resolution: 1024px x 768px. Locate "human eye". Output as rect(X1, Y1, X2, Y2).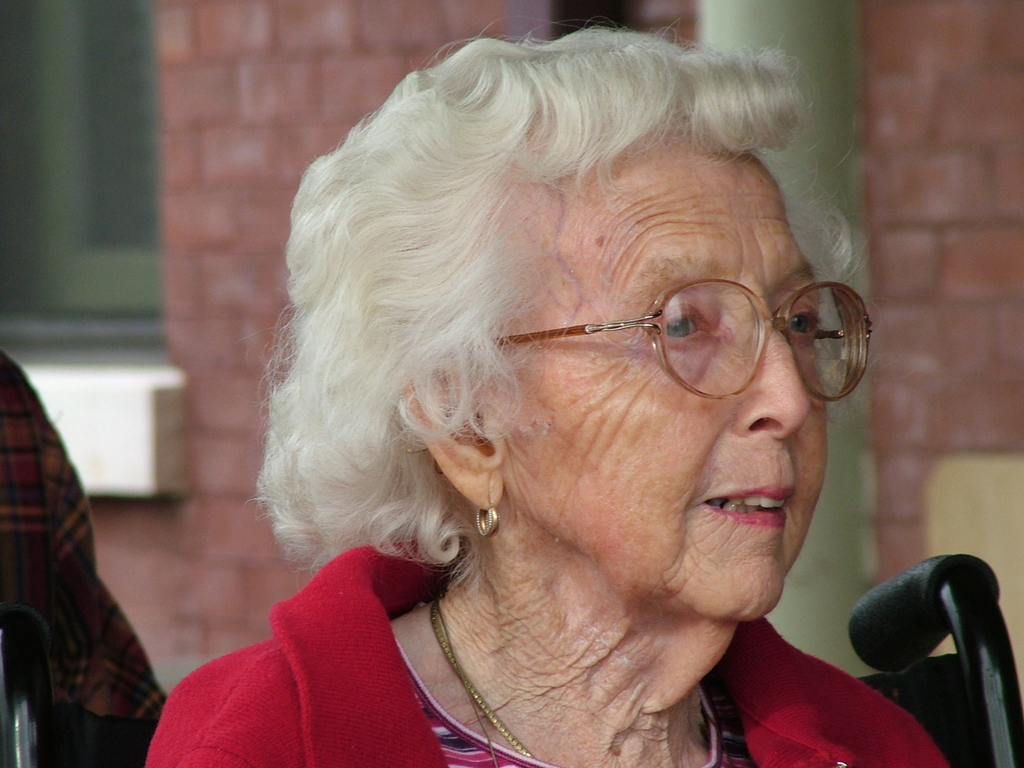
rect(656, 302, 710, 346).
